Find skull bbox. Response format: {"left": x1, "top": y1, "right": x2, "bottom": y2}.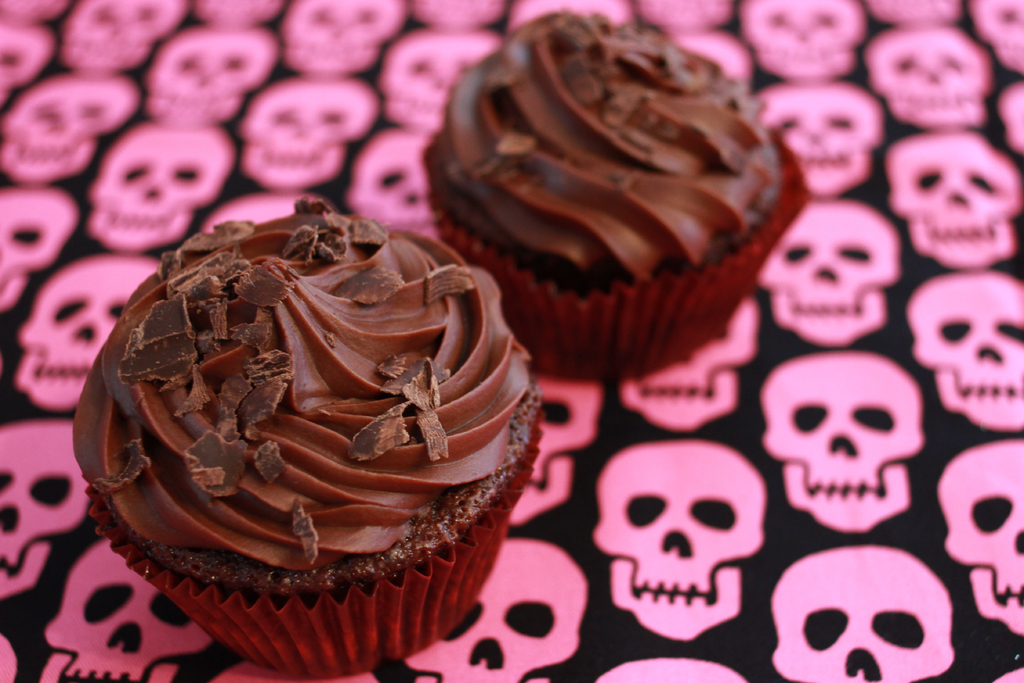
{"left": 283, "top": 0, "right": 406, "bottom": 80}.
